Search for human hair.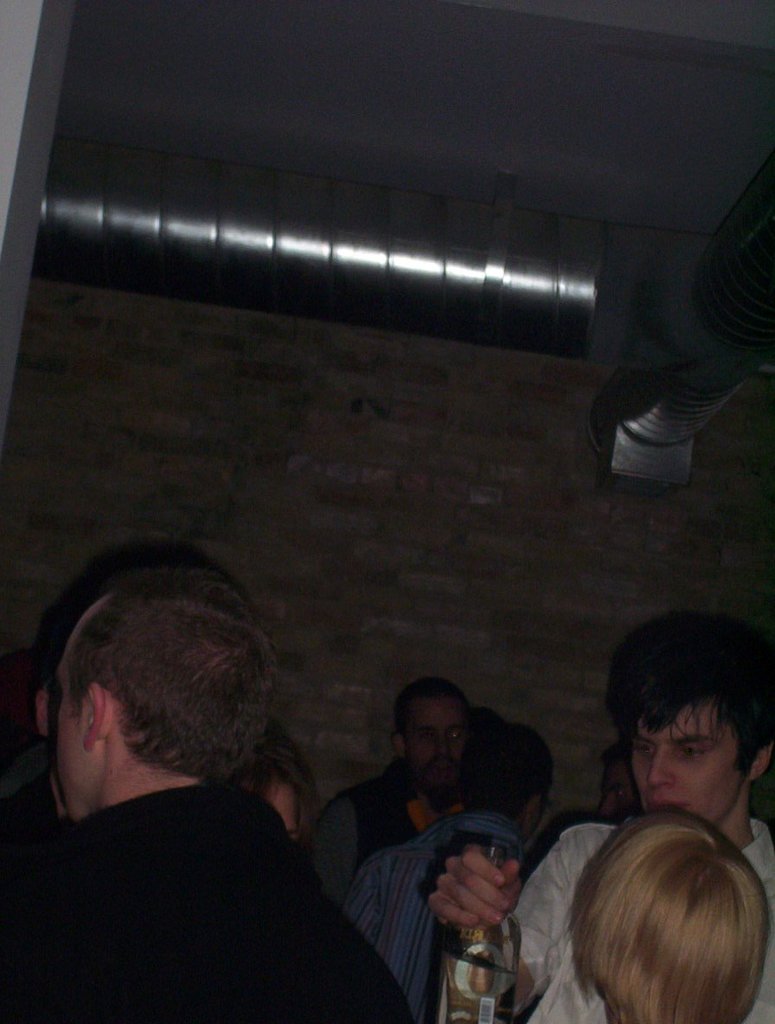
Found at pyautogui.locateOnScreen(562, 801, 774, 1021).
